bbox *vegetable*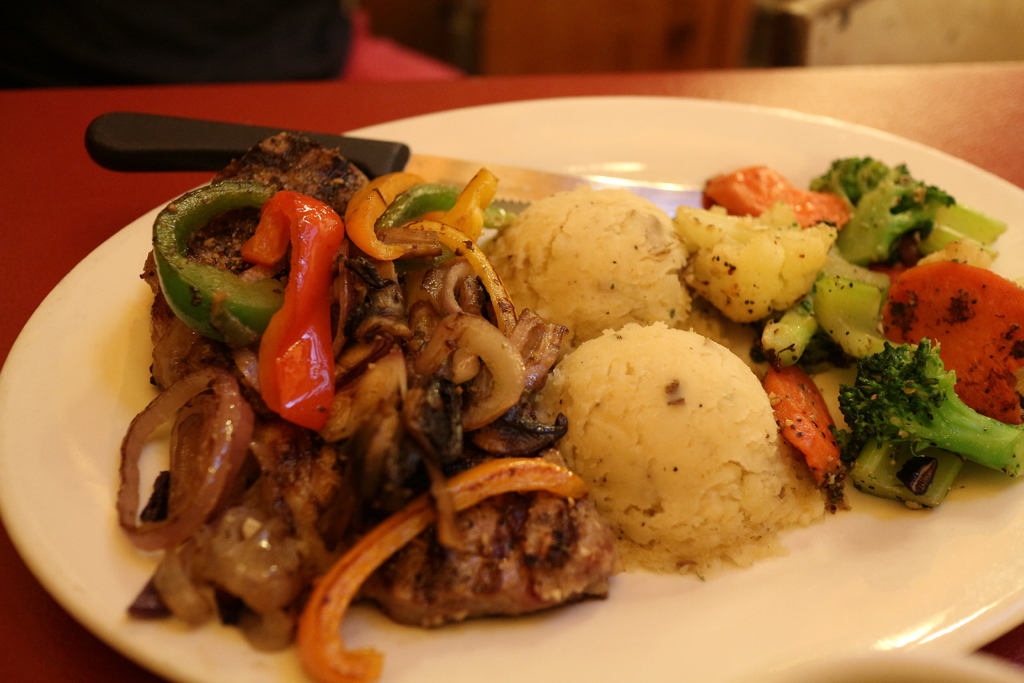
locate(766, 302, 815, 366)
